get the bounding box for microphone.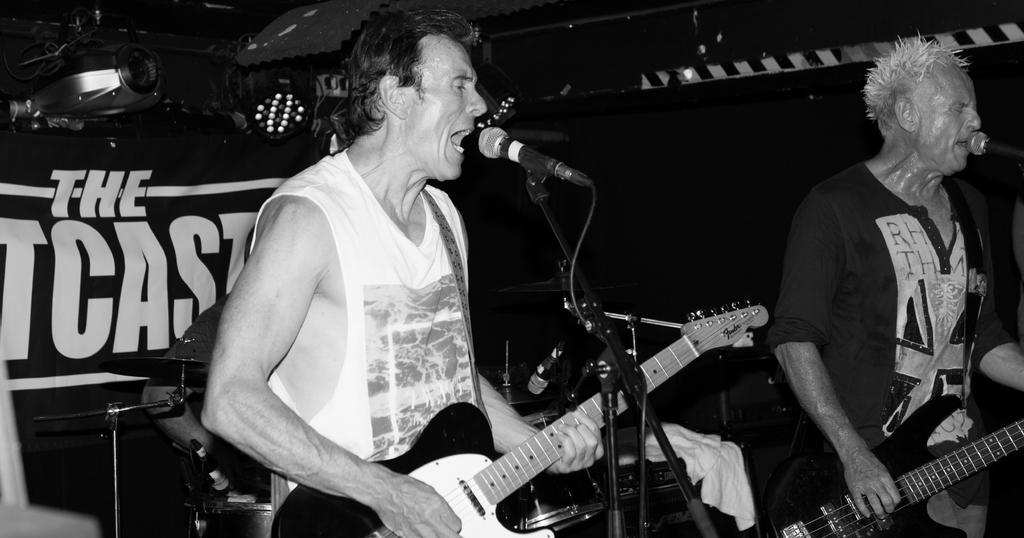
box=[471, 122, 583, 182].
